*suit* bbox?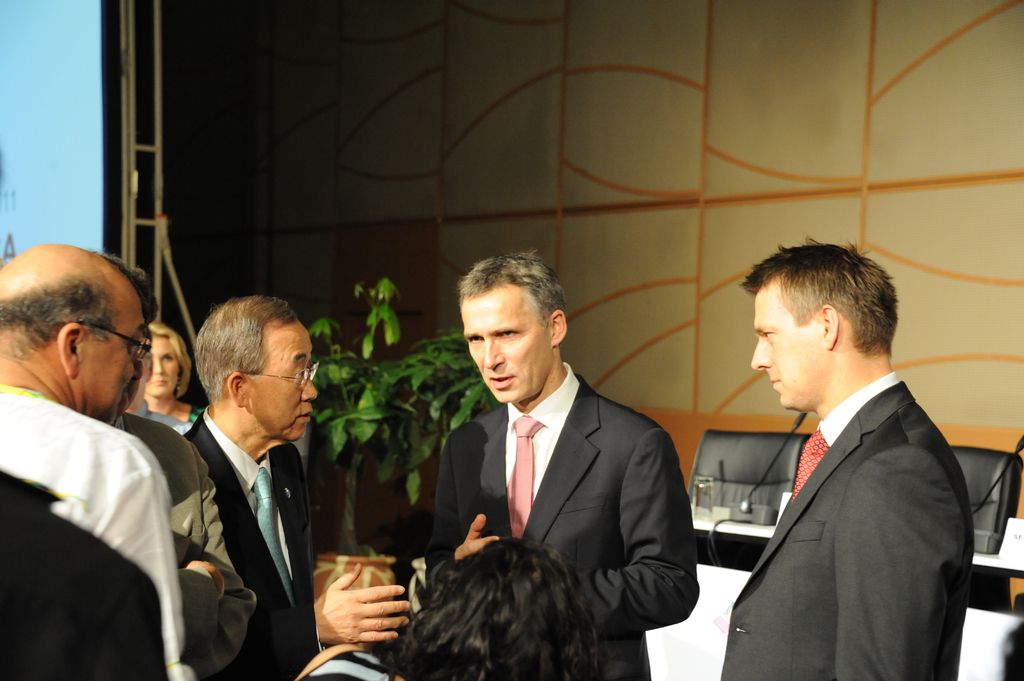
detection(426, 364, 700, 680)
